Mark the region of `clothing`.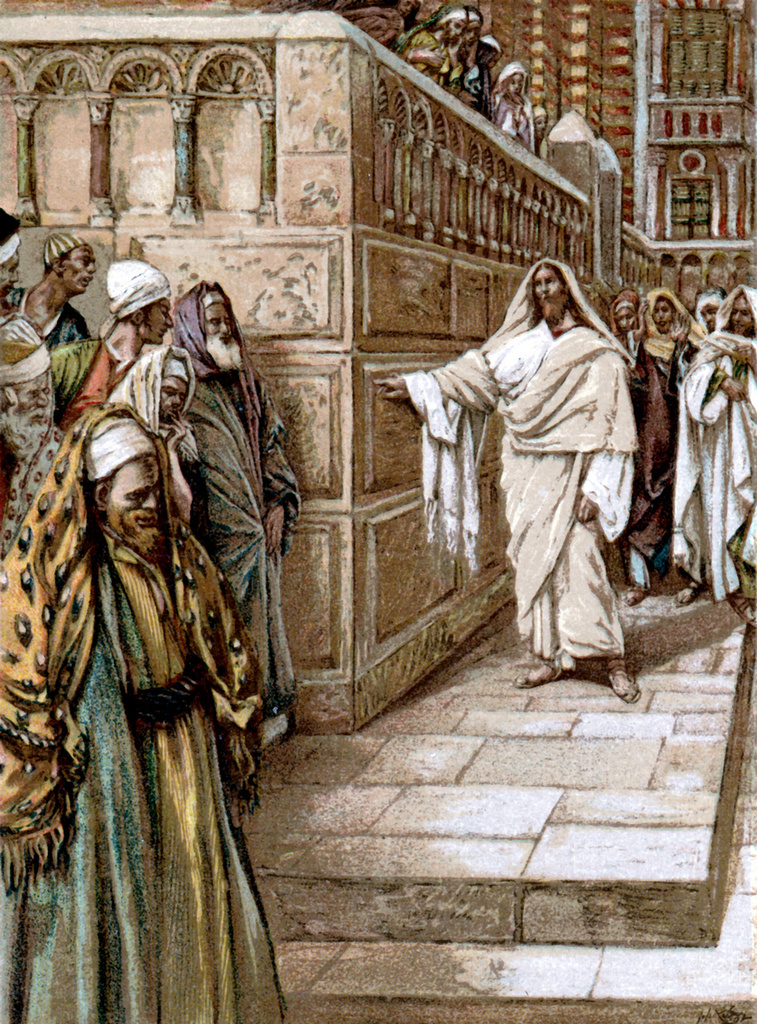
Region: crop(173, 340, 303, 766).
